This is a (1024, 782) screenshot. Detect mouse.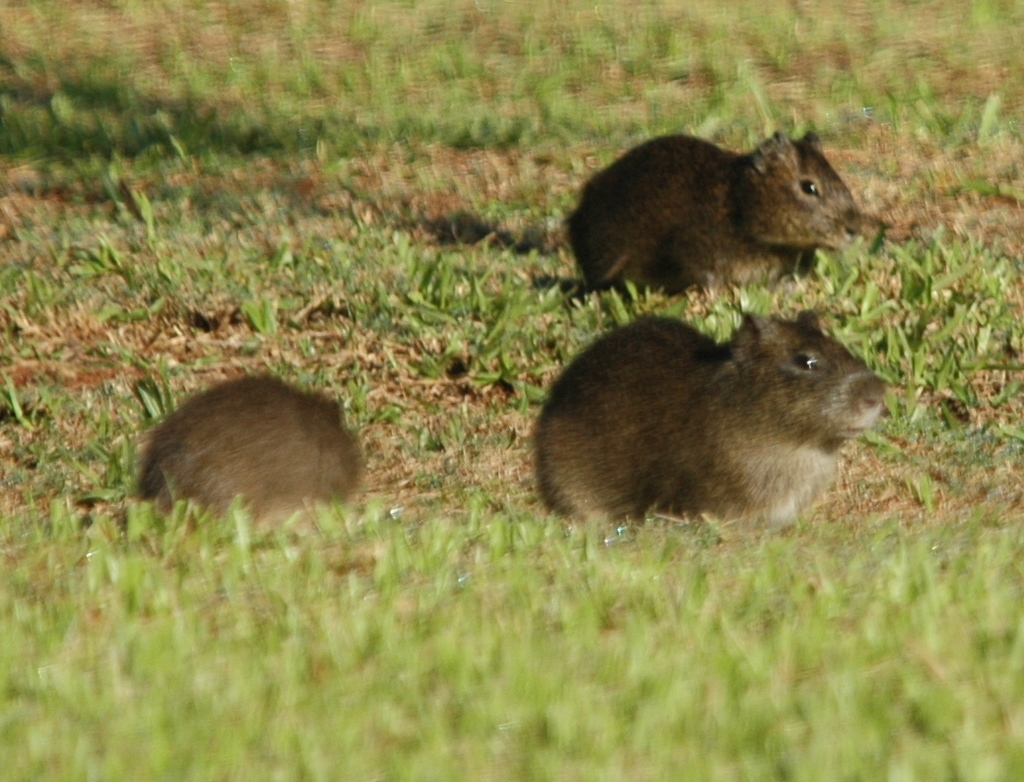
box(526, 306, 894, 528).
